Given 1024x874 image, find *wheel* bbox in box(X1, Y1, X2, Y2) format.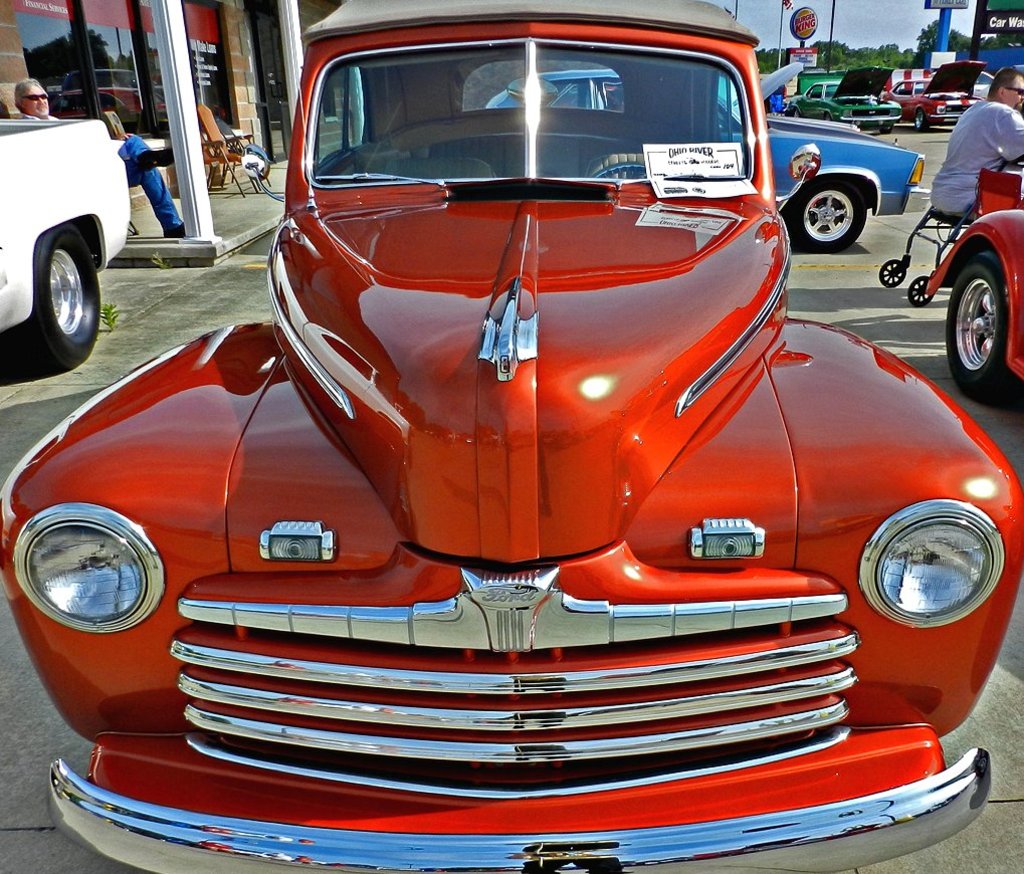
box(0, 224, 98, 378).
